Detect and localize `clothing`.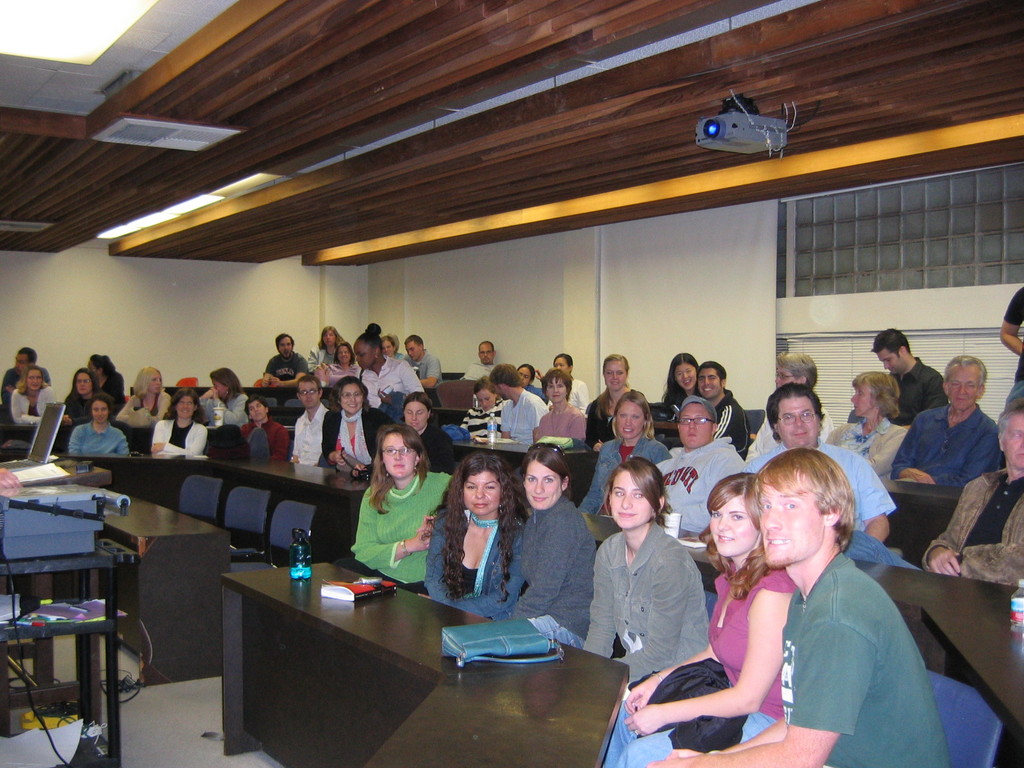
Localized at 236 419 289 460.
